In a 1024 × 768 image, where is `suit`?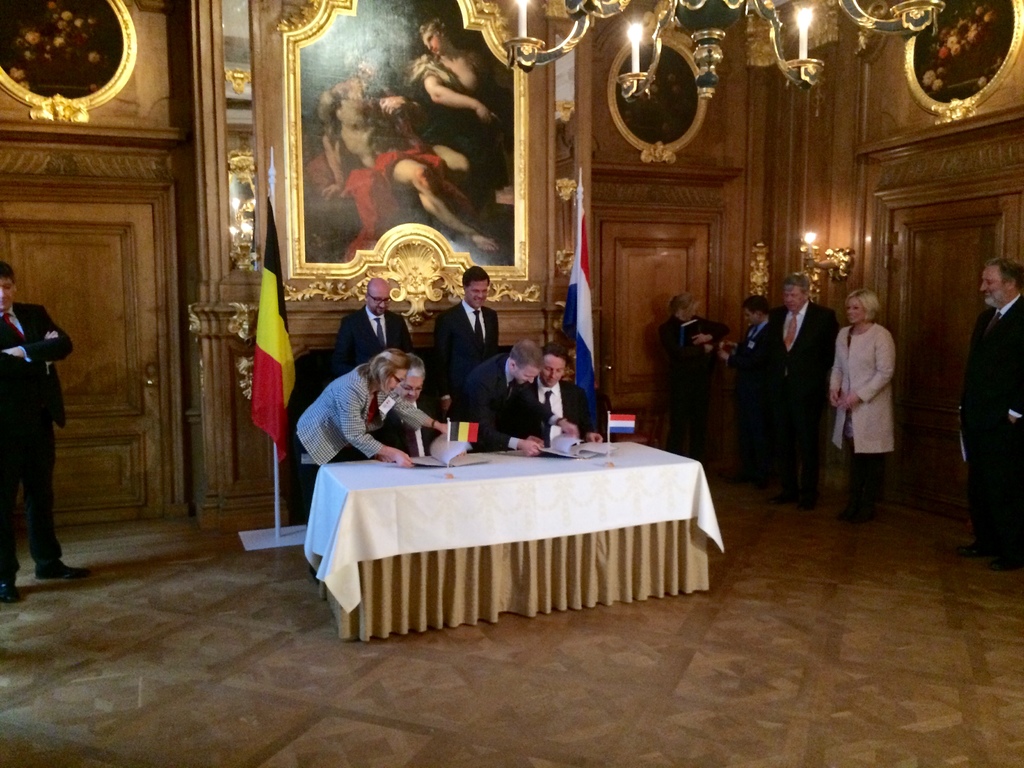
pyautogui.locateOnScreen(726, 315, 787, 467).
